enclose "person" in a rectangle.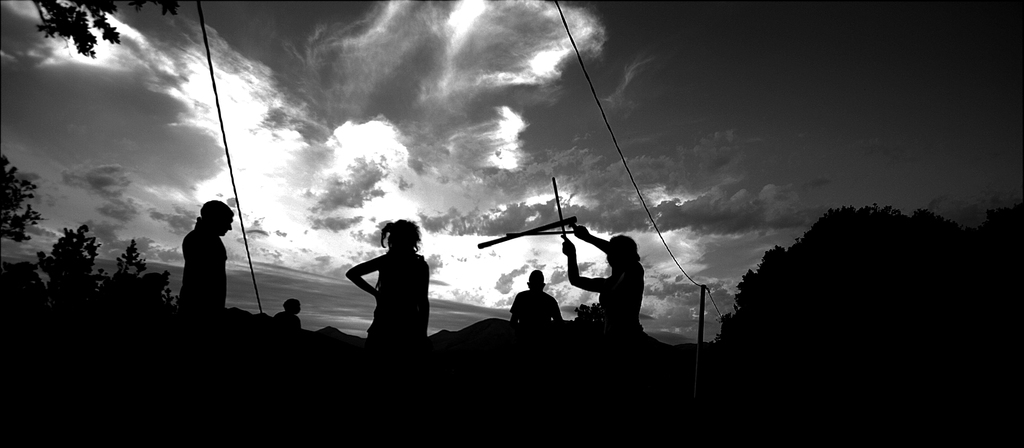
565 229 645 332.
